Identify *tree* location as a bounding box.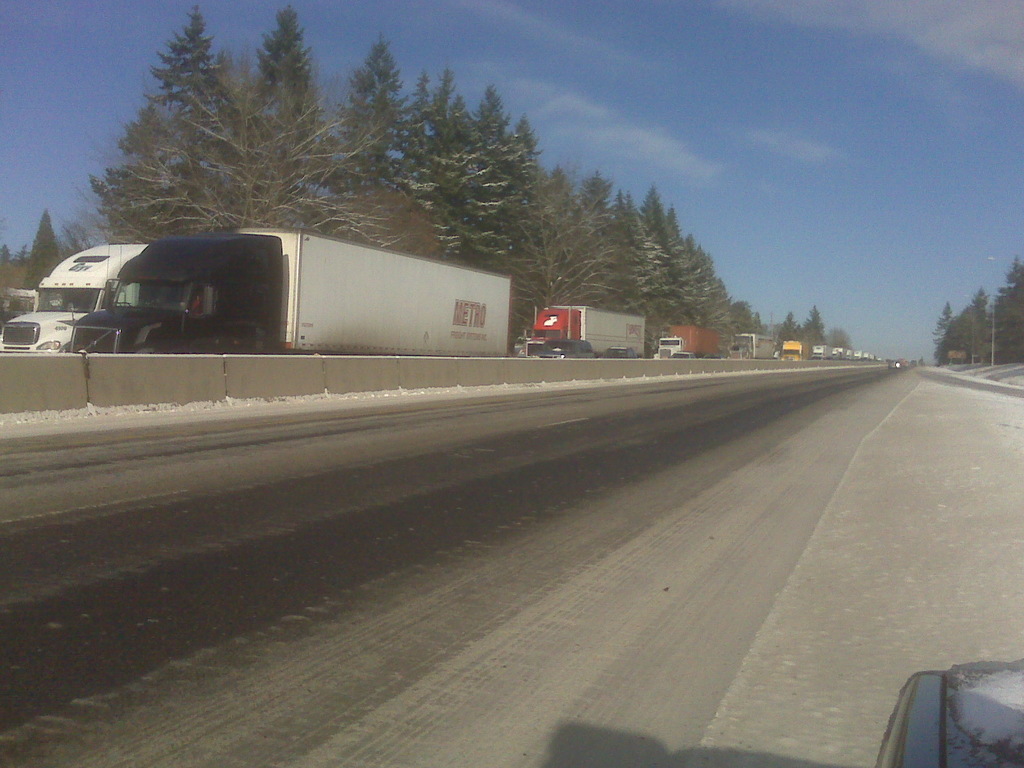
BBox(84, 0, 228, 244).
